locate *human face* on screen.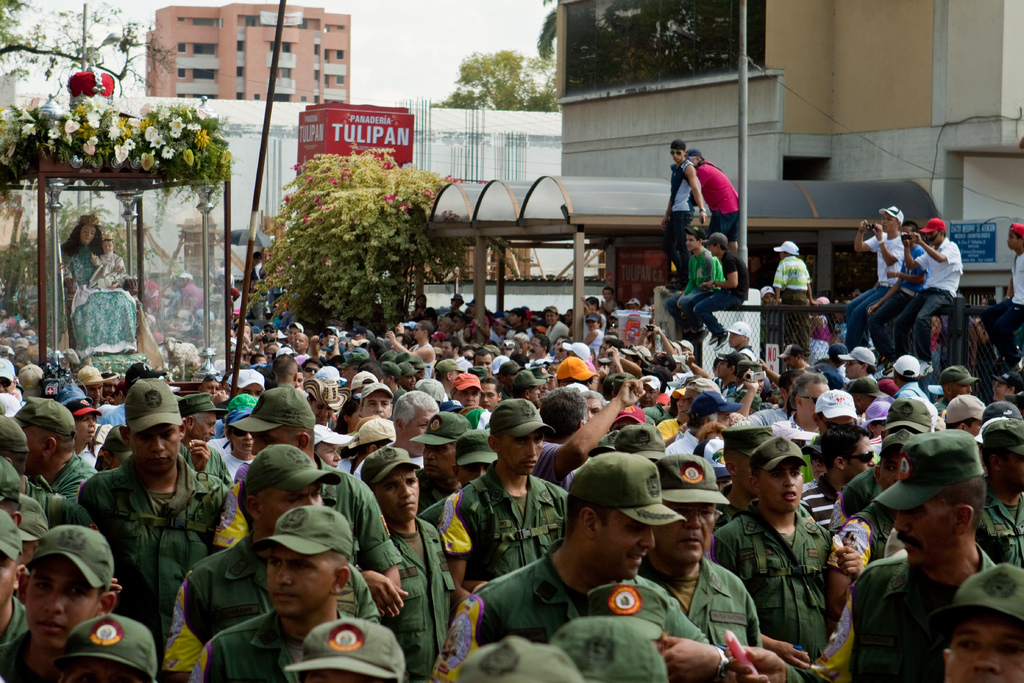
On screen at (451,299,461,309).
